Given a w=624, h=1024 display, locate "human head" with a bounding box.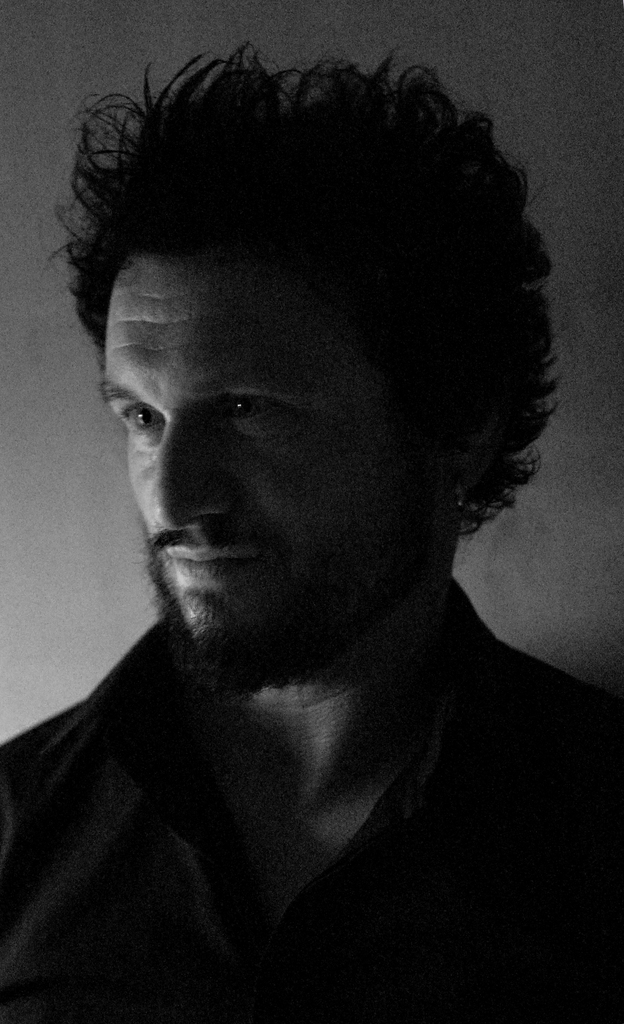
Located: <bbox>59, 10, 564, 749</bbox>.
